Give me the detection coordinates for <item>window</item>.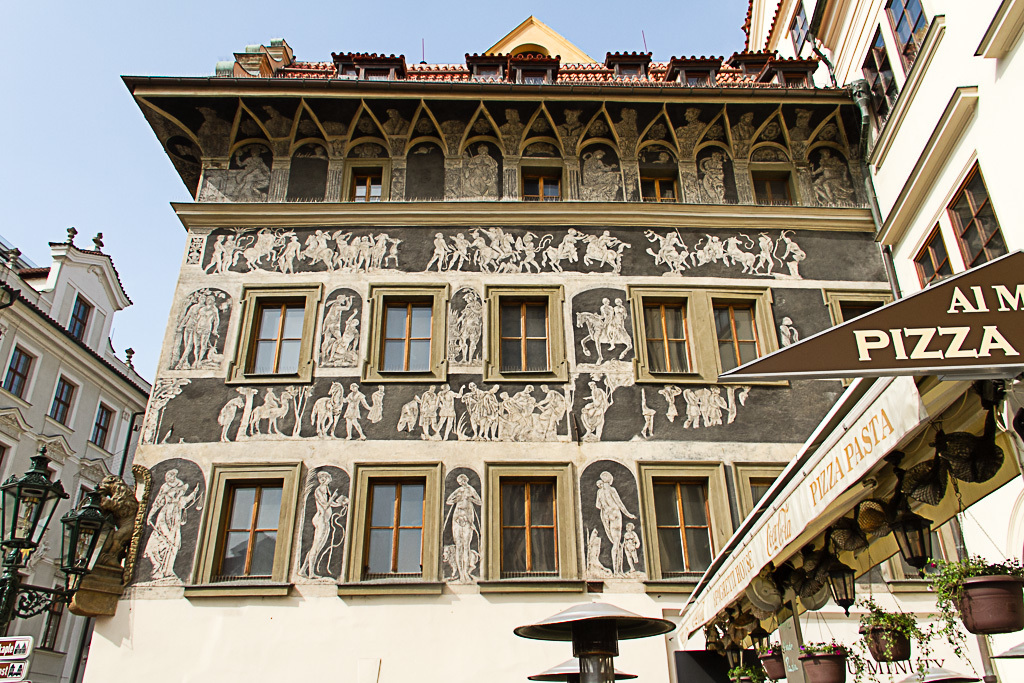
region(48, 371, 74, 431).
